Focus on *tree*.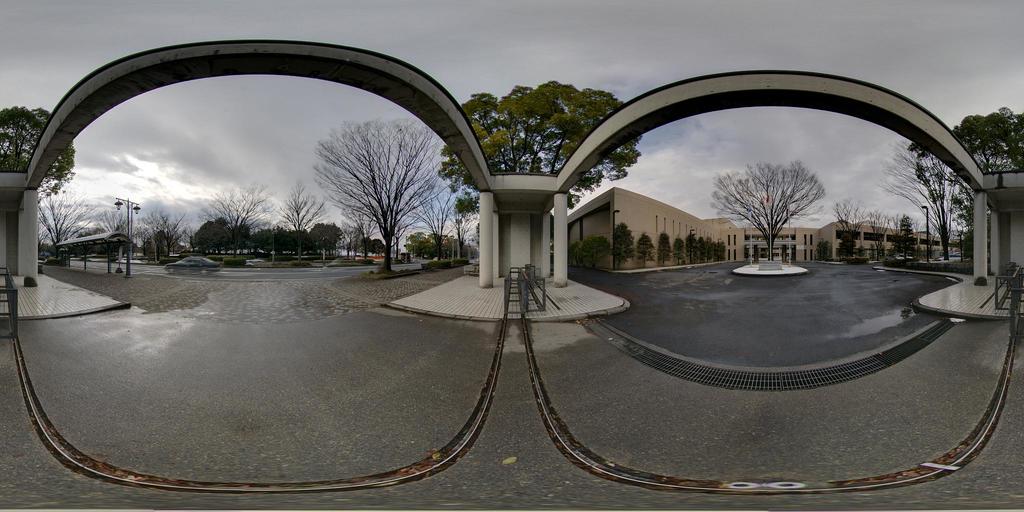
Focused at 274:178:328:229.
